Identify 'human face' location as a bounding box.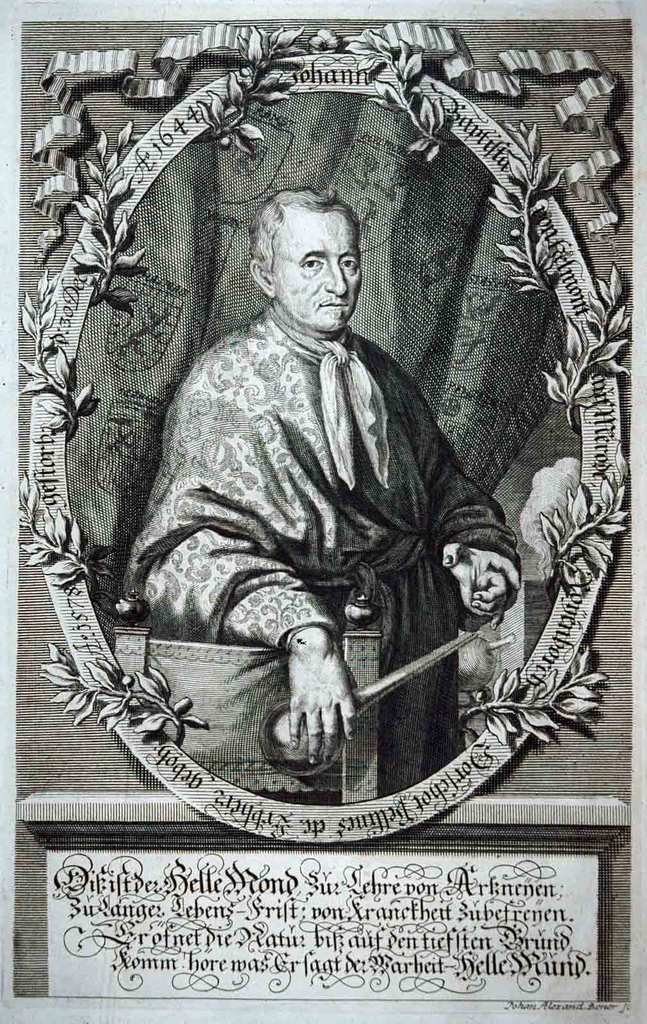
box=[268, 204, 364, 333].
